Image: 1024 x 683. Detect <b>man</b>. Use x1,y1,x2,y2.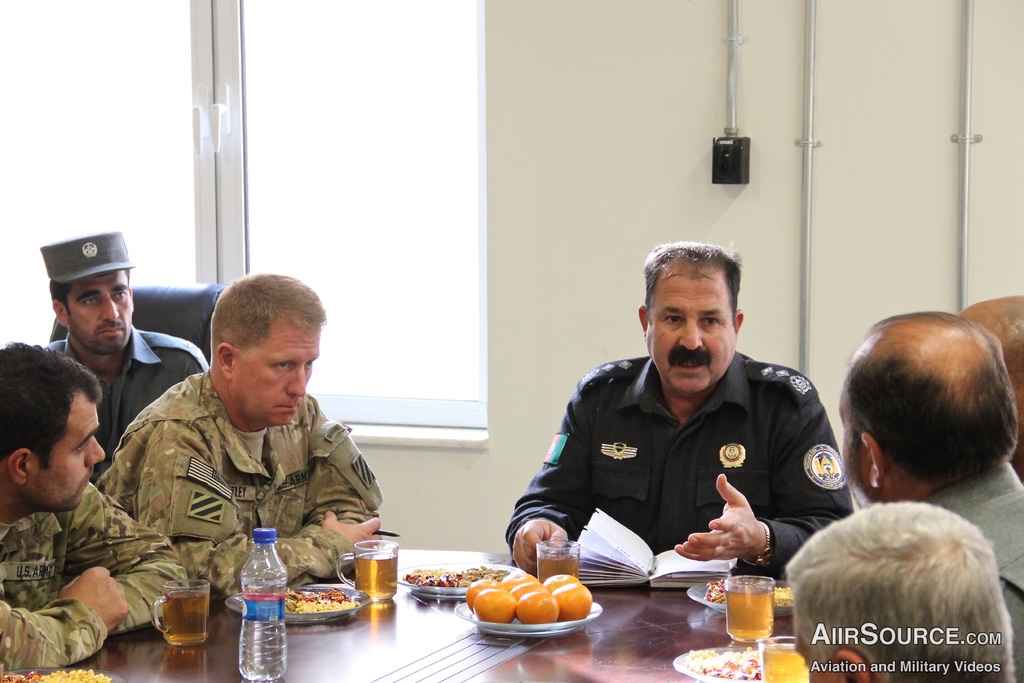
84,272,383,609.
